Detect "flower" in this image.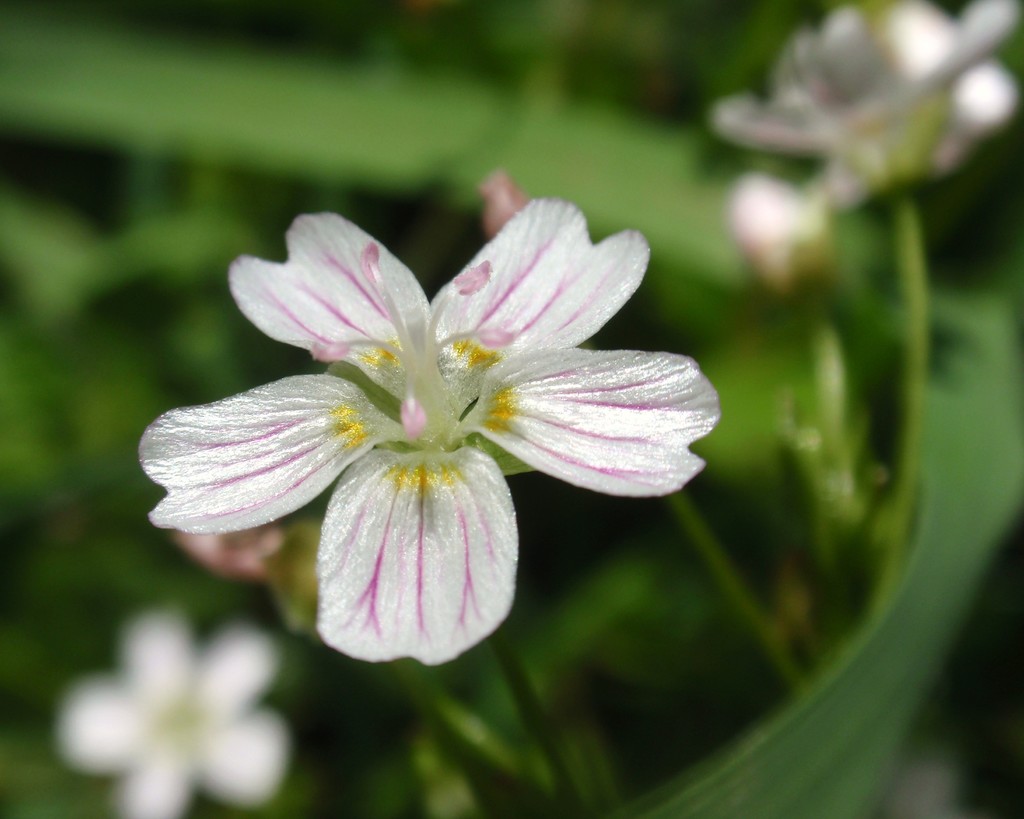
Detection: BBox(705, 0, 1021, 214).
